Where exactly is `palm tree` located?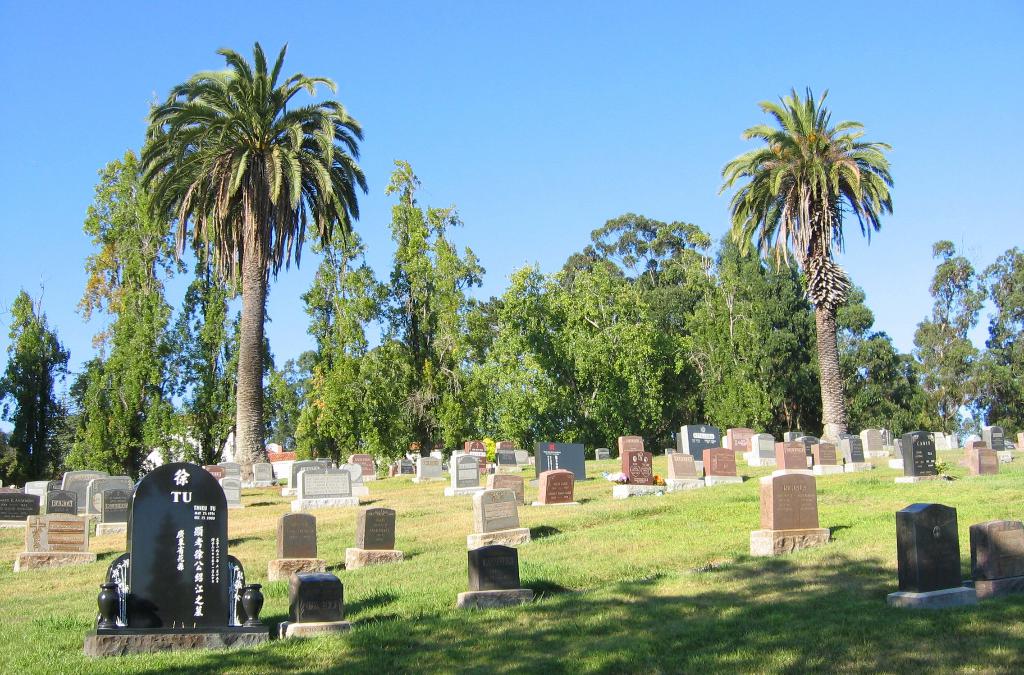
Its bounding box is detection(10, 284, 57, 491).
